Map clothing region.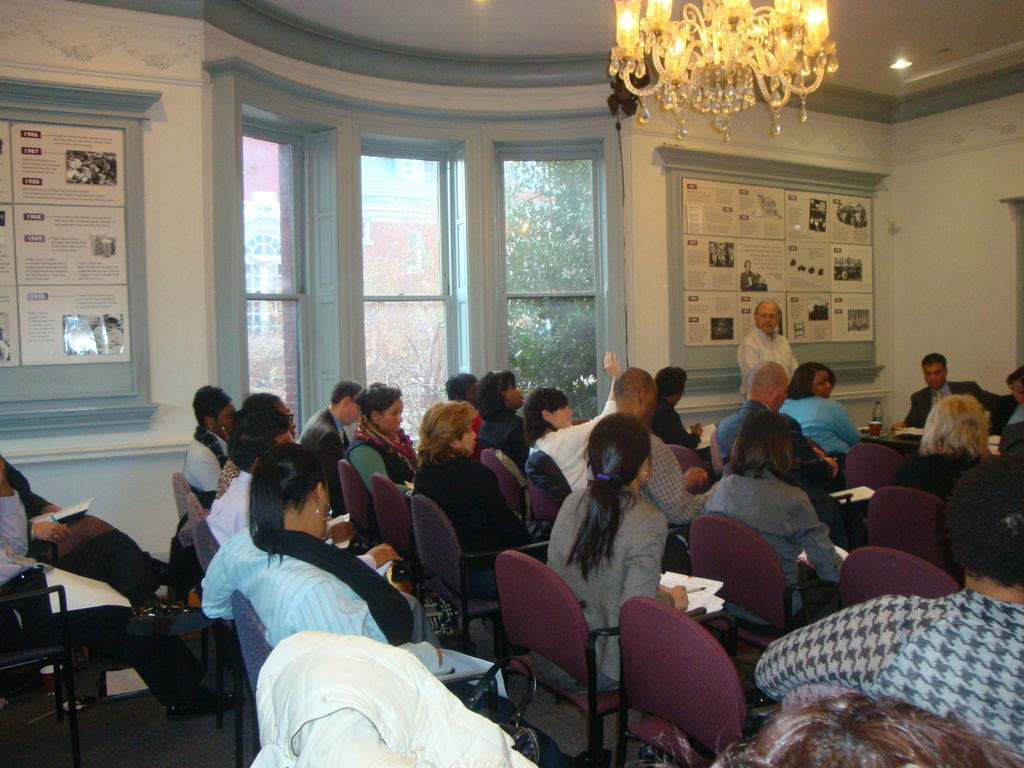
Mapped to [left=204, top=468, right=445, bottom=648].
